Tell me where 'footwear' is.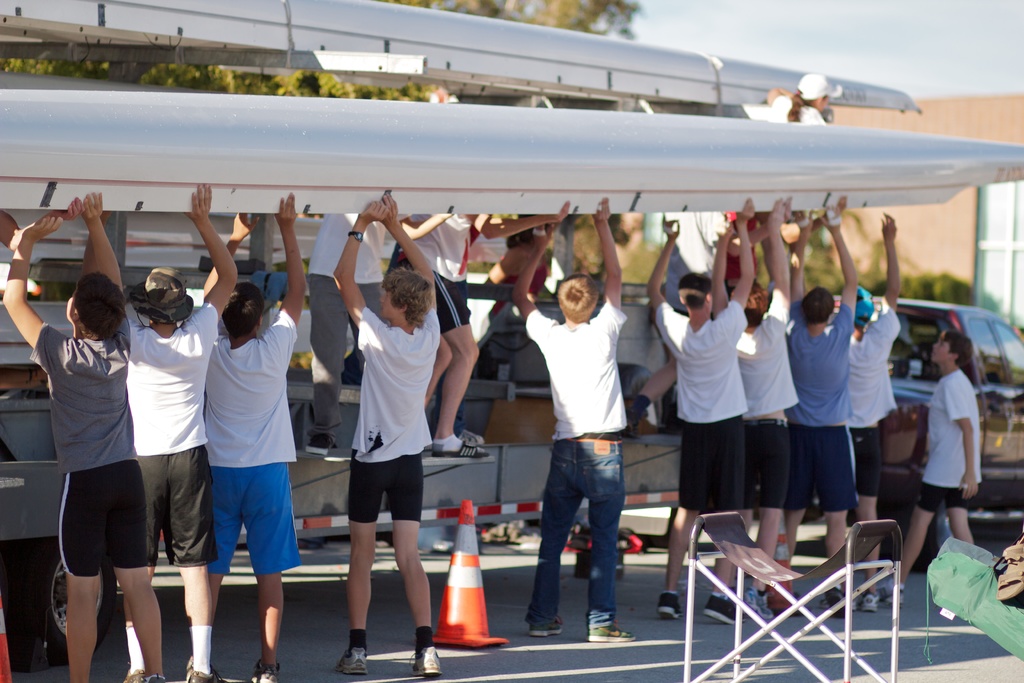
'footwear' is at locate(585, 621, 632, 645).
